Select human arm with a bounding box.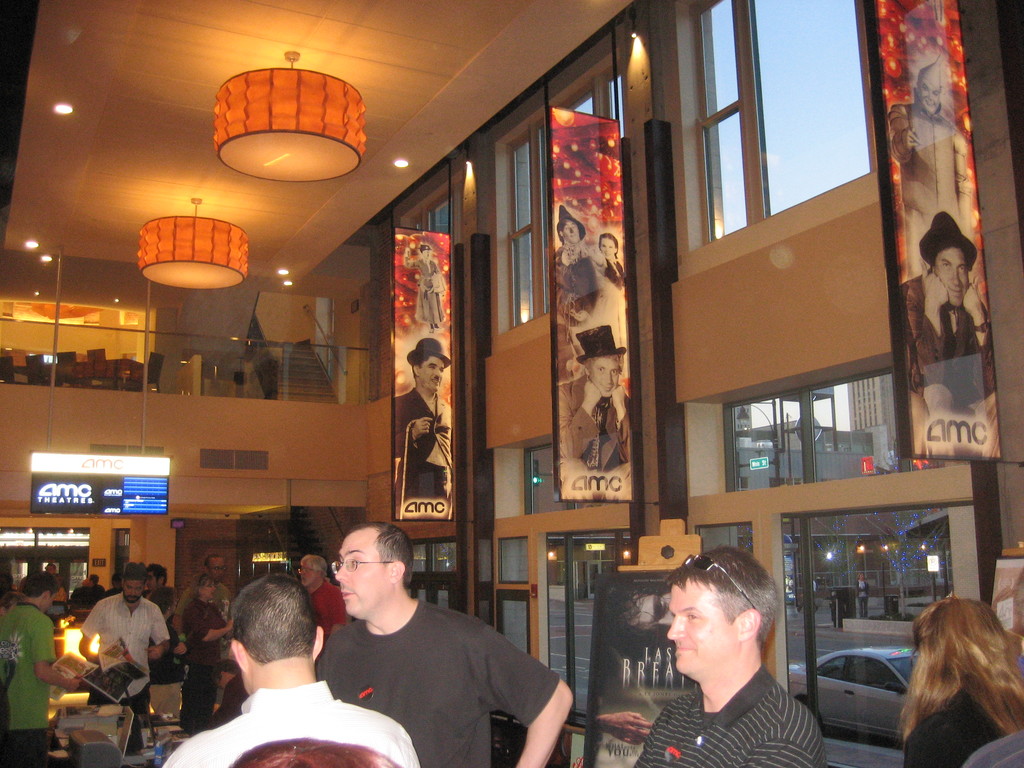
[left=579, top=239, right=607, bottom=270].
